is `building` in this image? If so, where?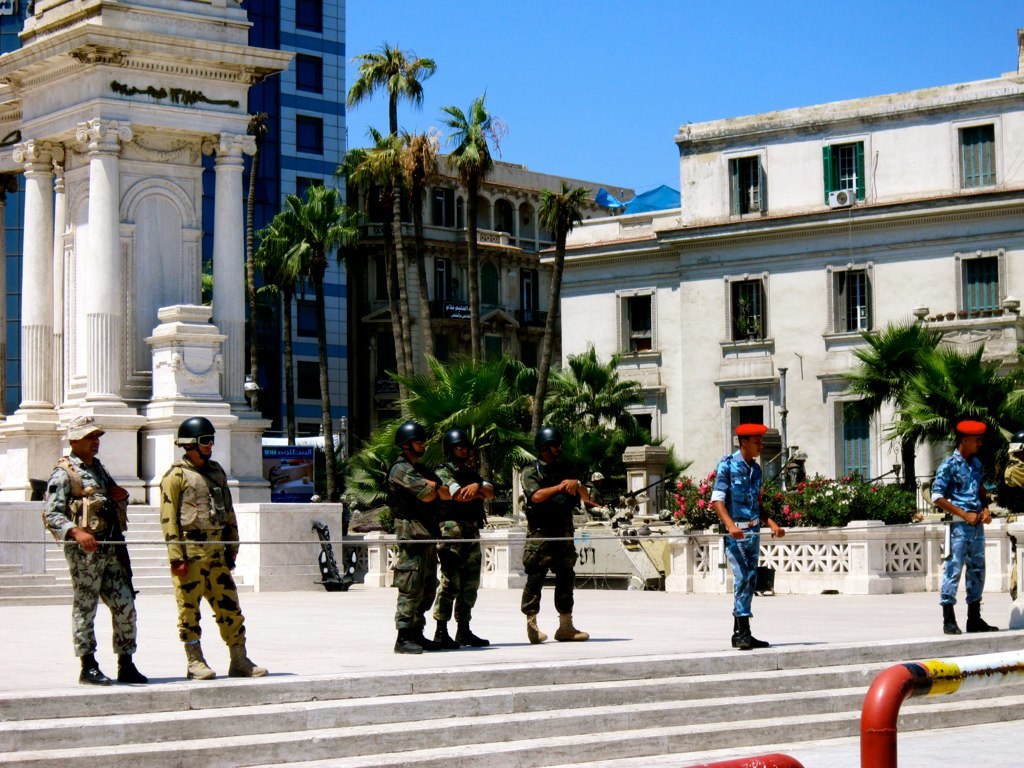
Yes, at region(0, 0, 352, 498).
